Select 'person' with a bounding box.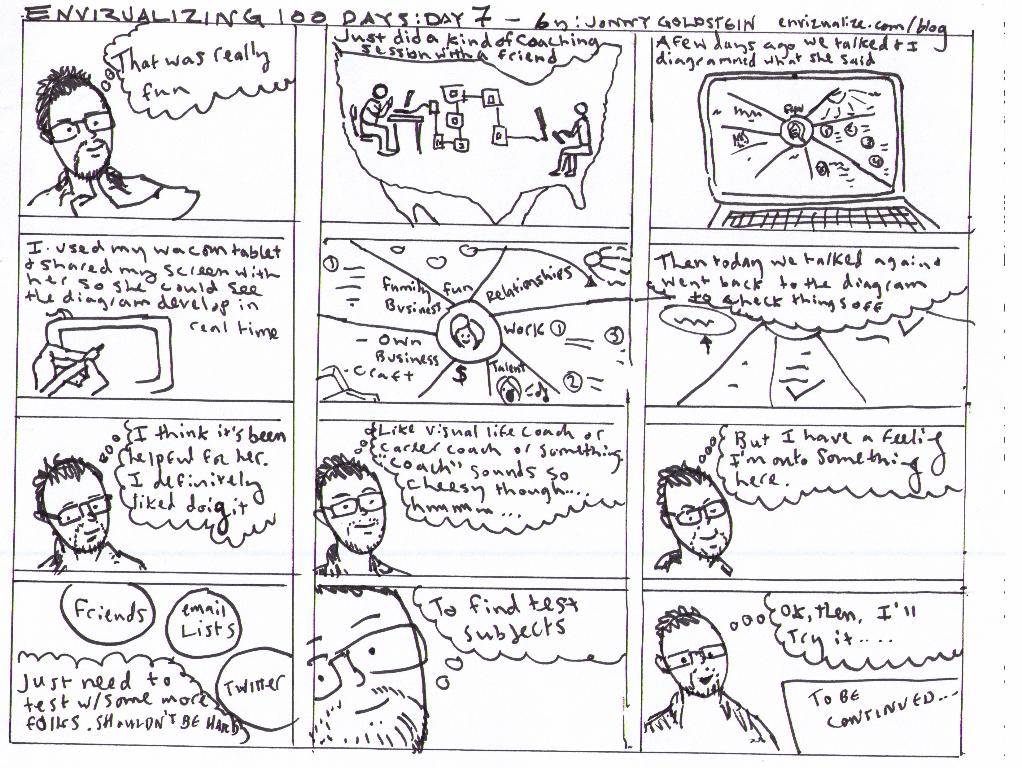
BBox(360, 92, 409, 154).
